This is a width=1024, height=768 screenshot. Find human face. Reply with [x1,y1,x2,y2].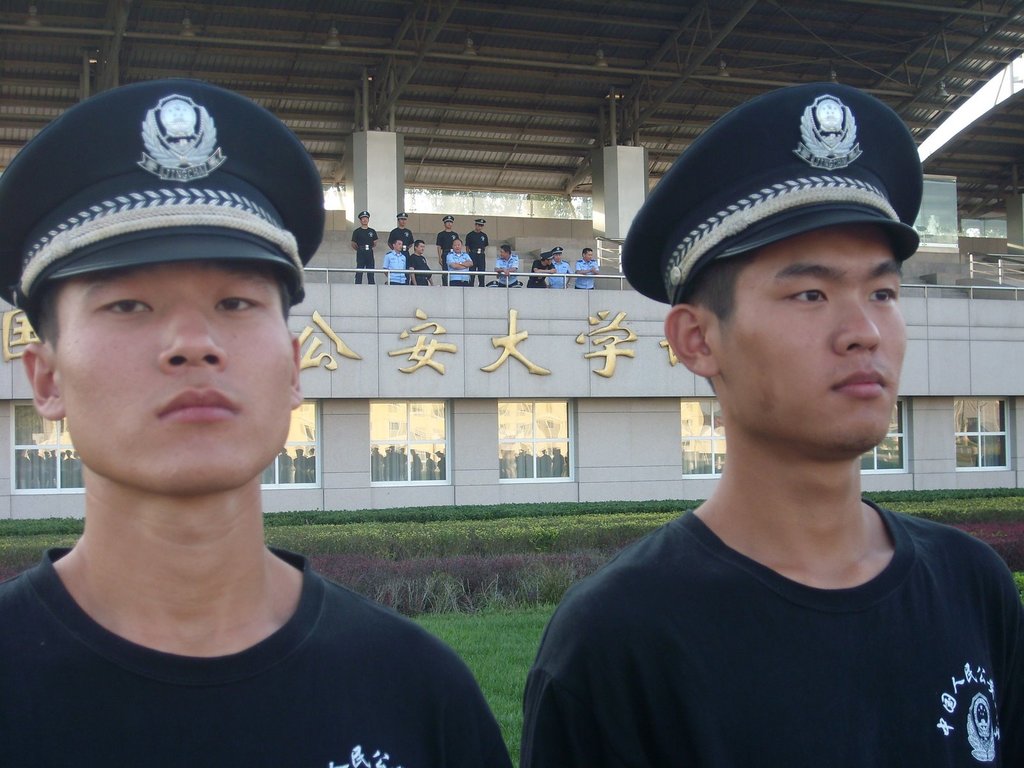
[547,259,552,266].
